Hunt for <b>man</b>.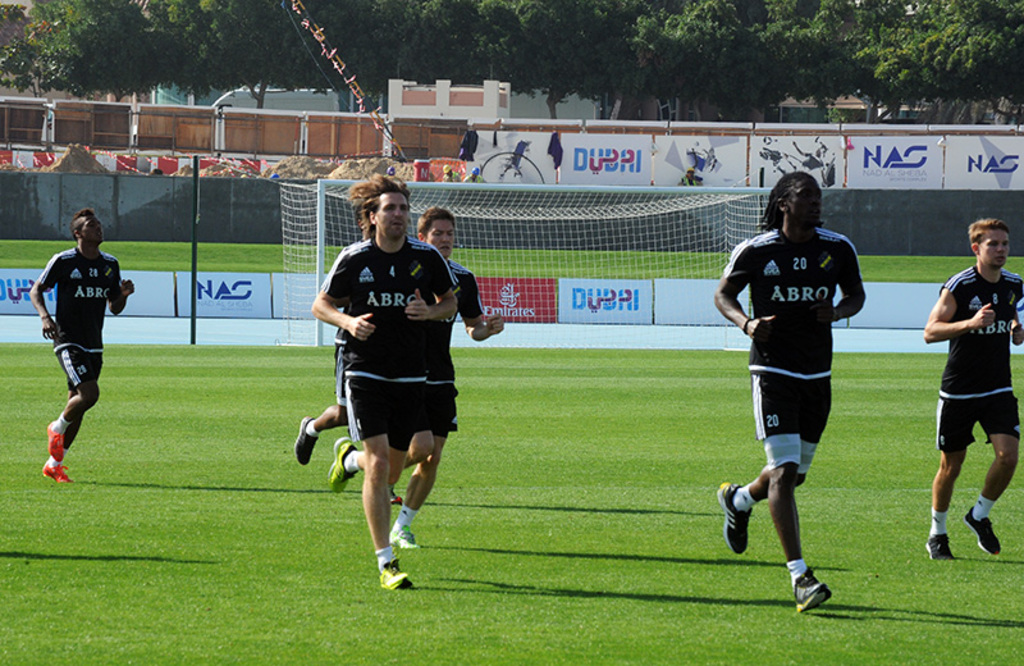
Hunted down at BBox(24, 207, 131, 484).
